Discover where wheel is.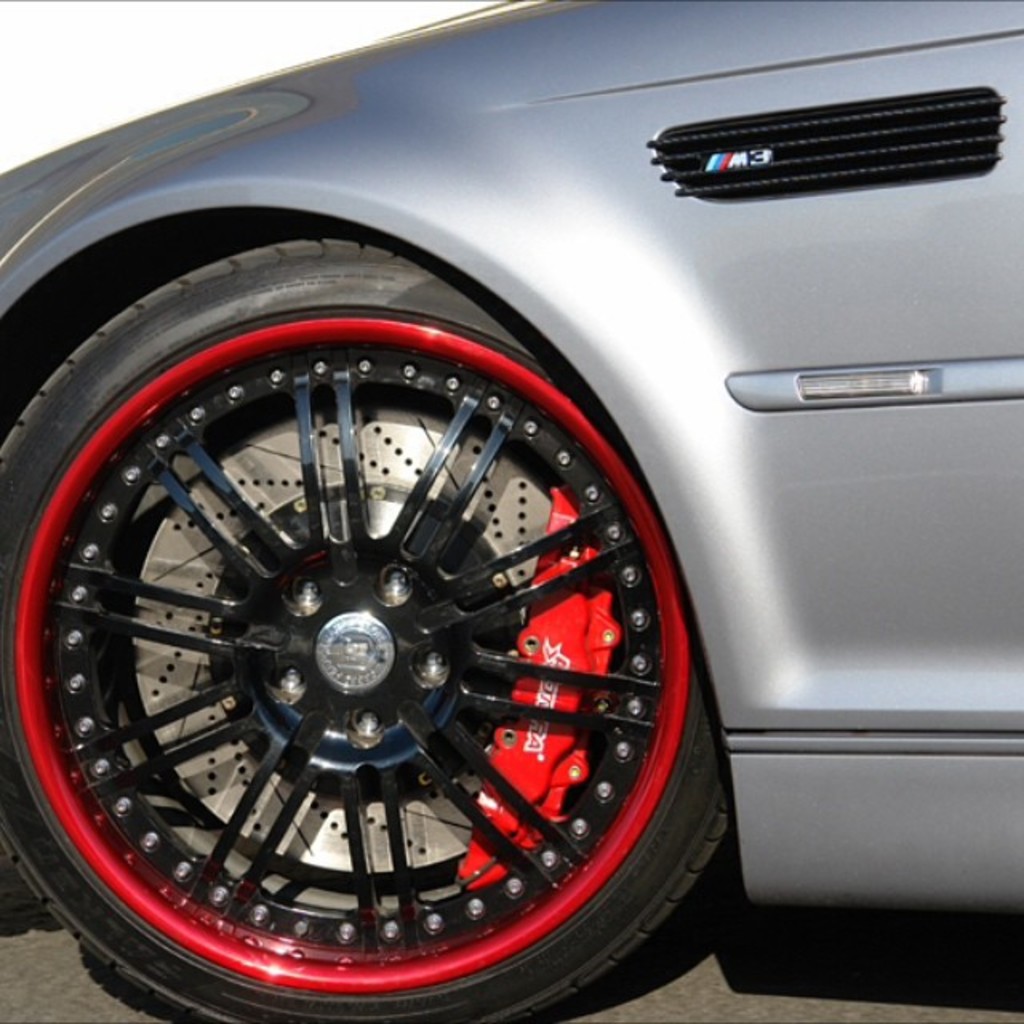
Discovered at {"x1": 0, "y1": 235, "x2": 739, "y2": 1022}.
